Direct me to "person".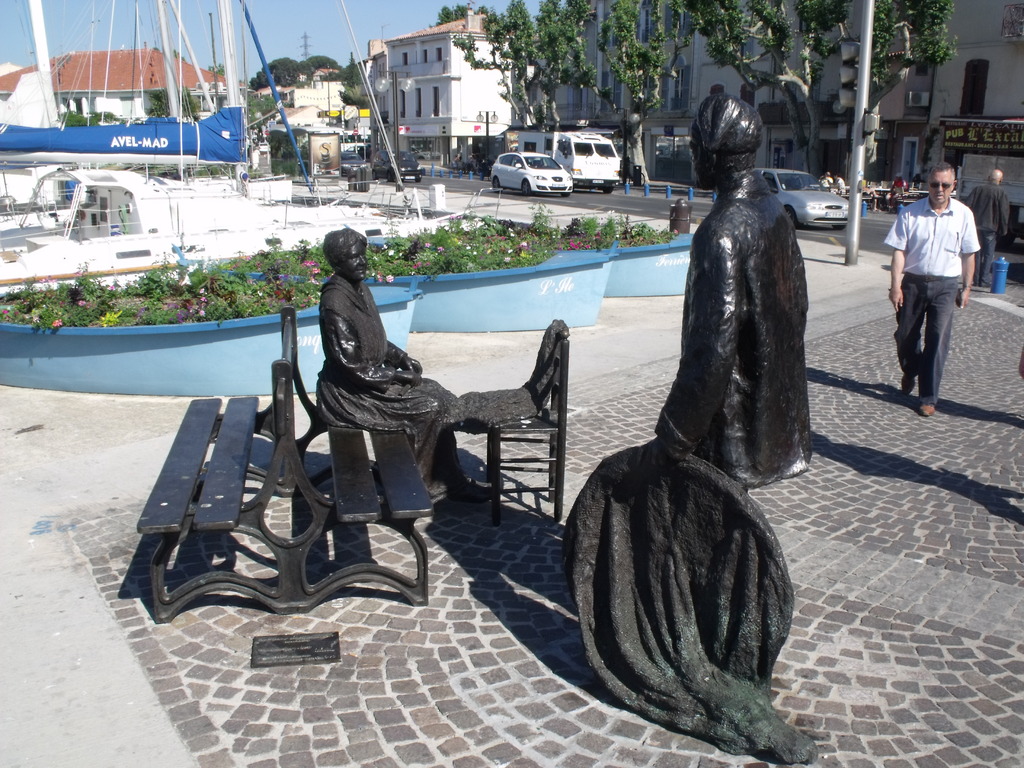
Direction: (x1=650, y1=93, x2=819, y2=492).
